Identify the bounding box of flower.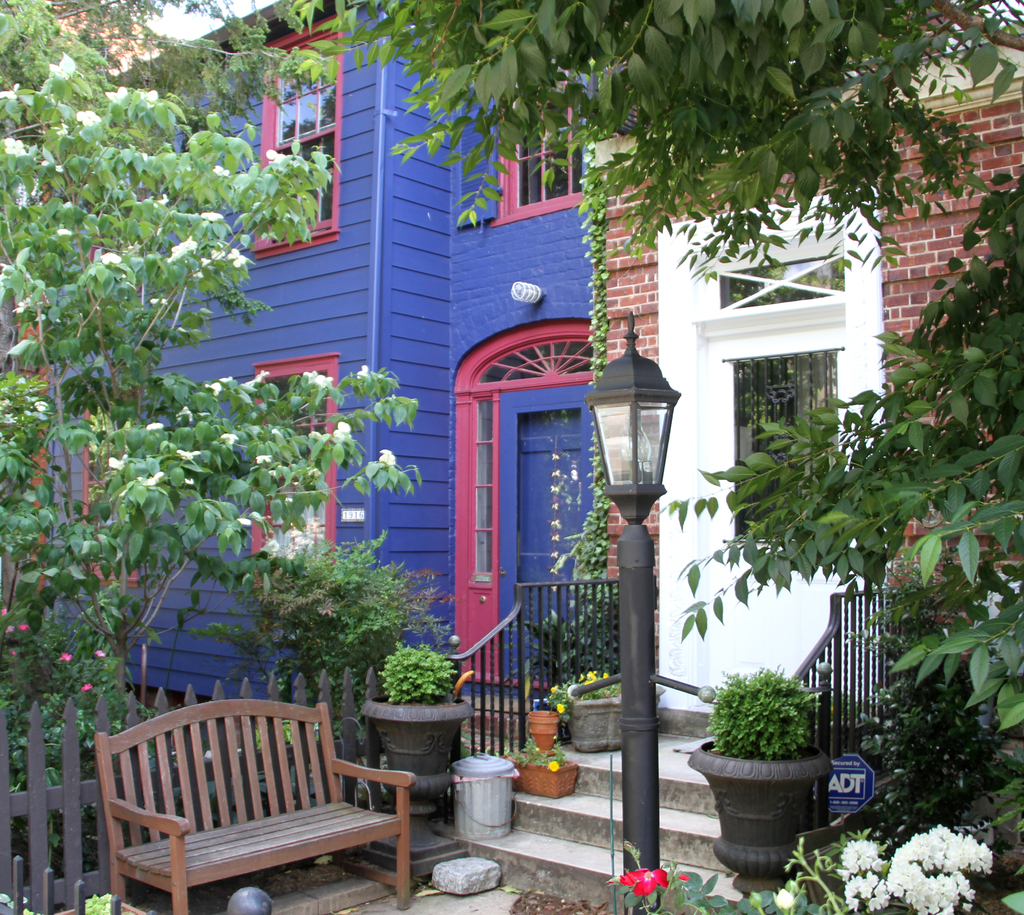
bbox(104, 87, 135, 99).
